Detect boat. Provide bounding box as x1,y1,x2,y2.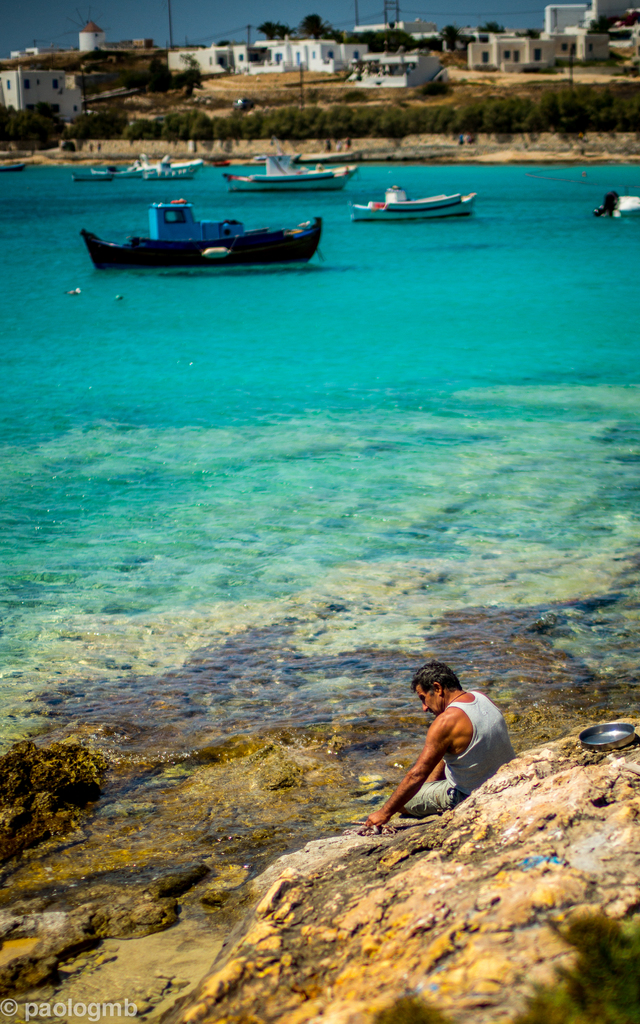
127,136,202,185.
